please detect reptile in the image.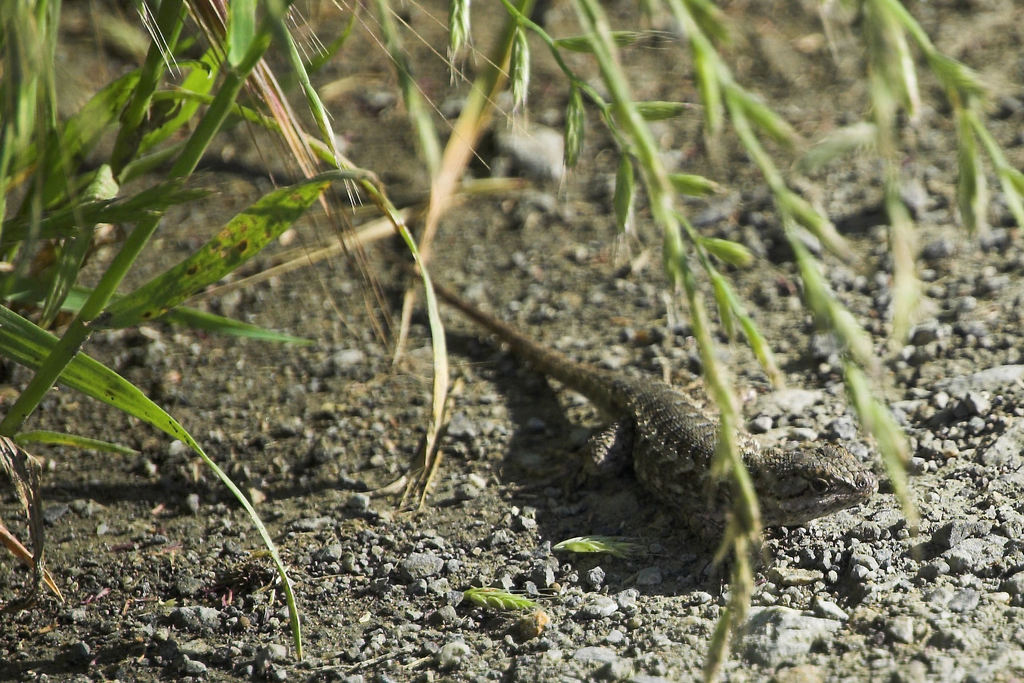
[left=400, top=258, right=883, bottom=541].
